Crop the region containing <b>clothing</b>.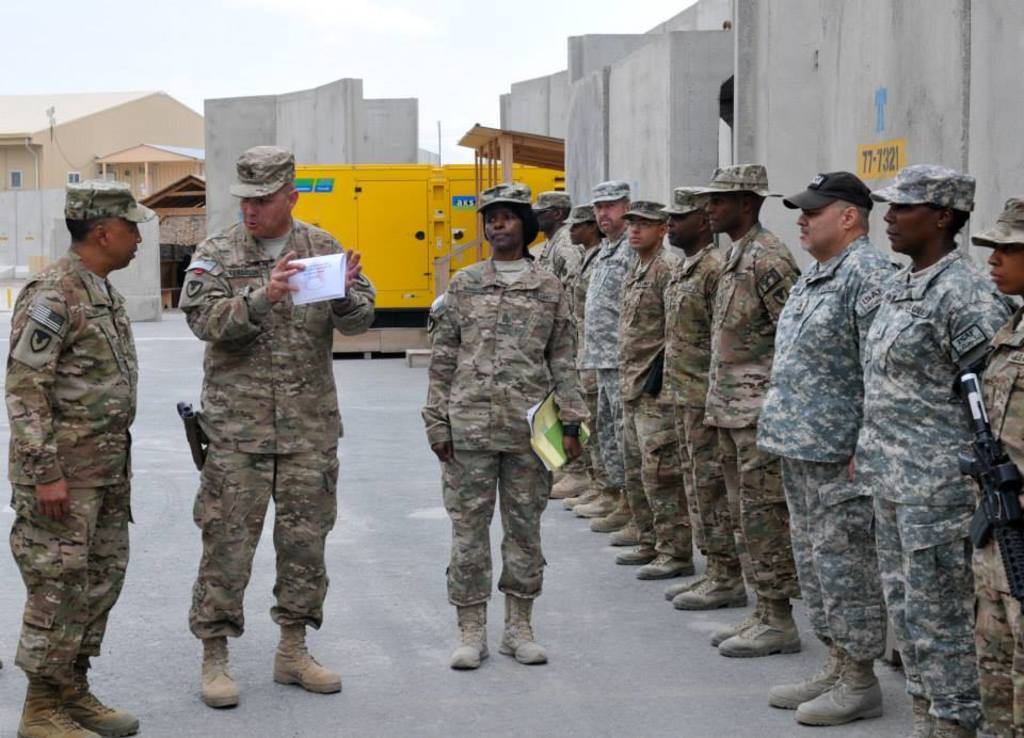
Crop region: [x1=9, y1=246, x2=139, y2=692].
